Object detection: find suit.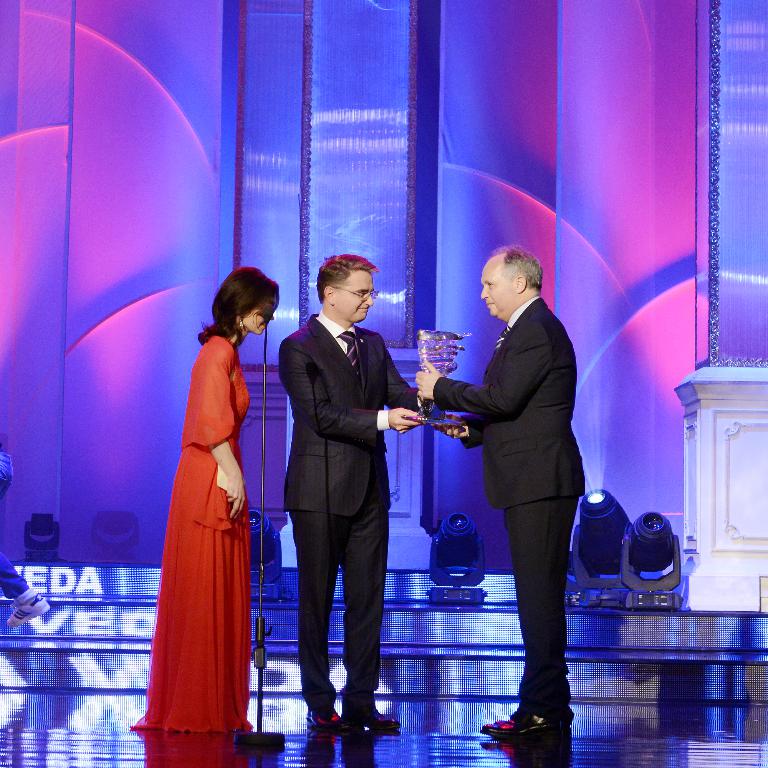
[x1=278, y1=305, x2=433, y2=715].
